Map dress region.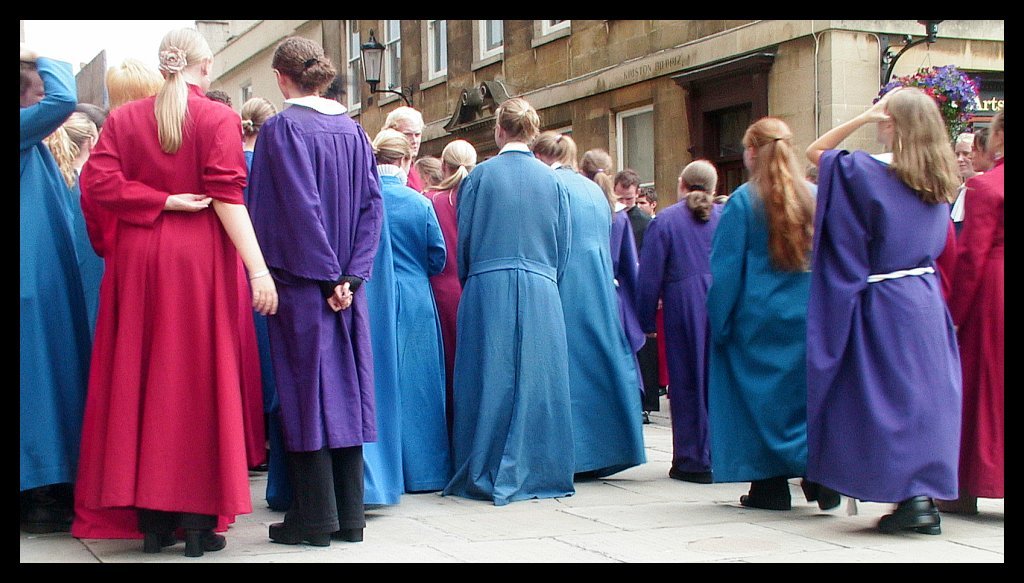
Mapped to [left=17, top=57, right=103, bottom=492].
